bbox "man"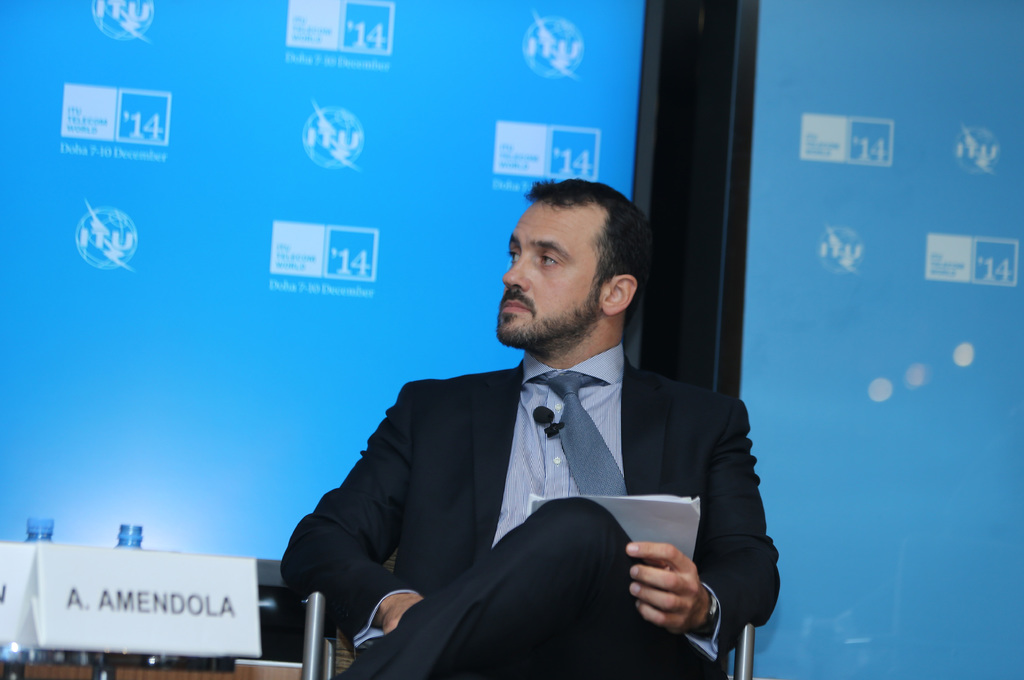
bbox(303, 194, 772, 670)
